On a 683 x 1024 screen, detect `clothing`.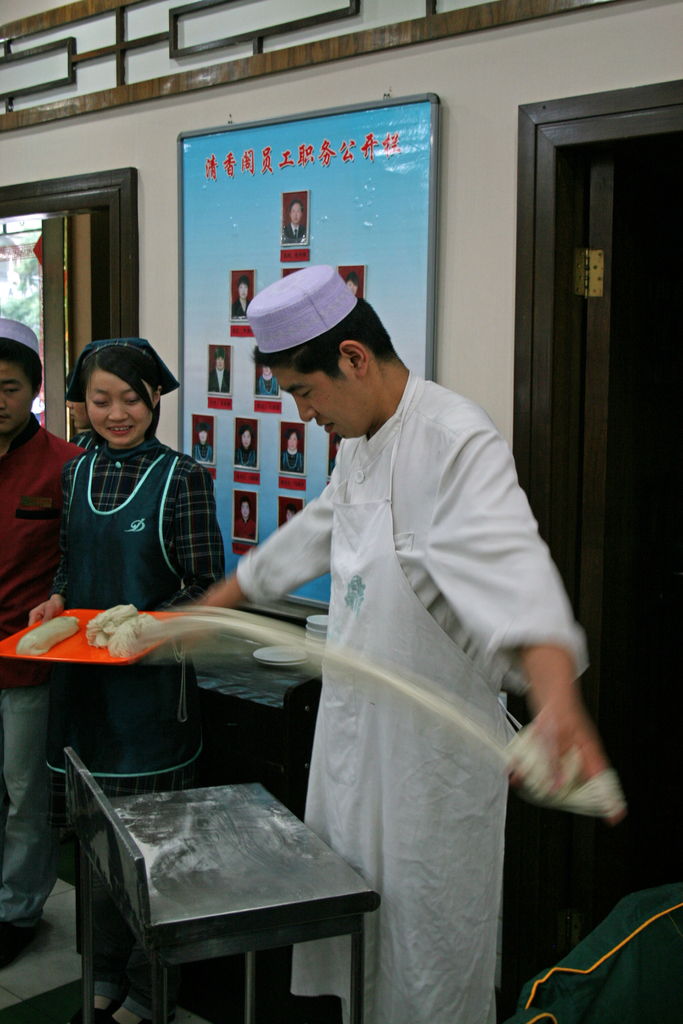
<box>231,292,252,318</box>.
